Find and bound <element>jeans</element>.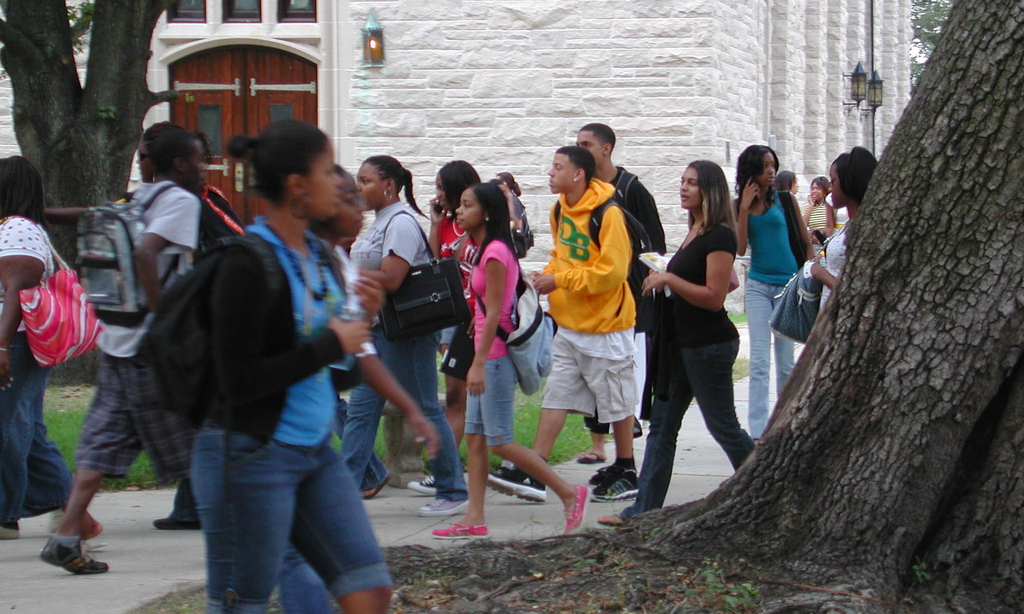
Bound: x1=745, y1=278, x2=797, y2=439.
